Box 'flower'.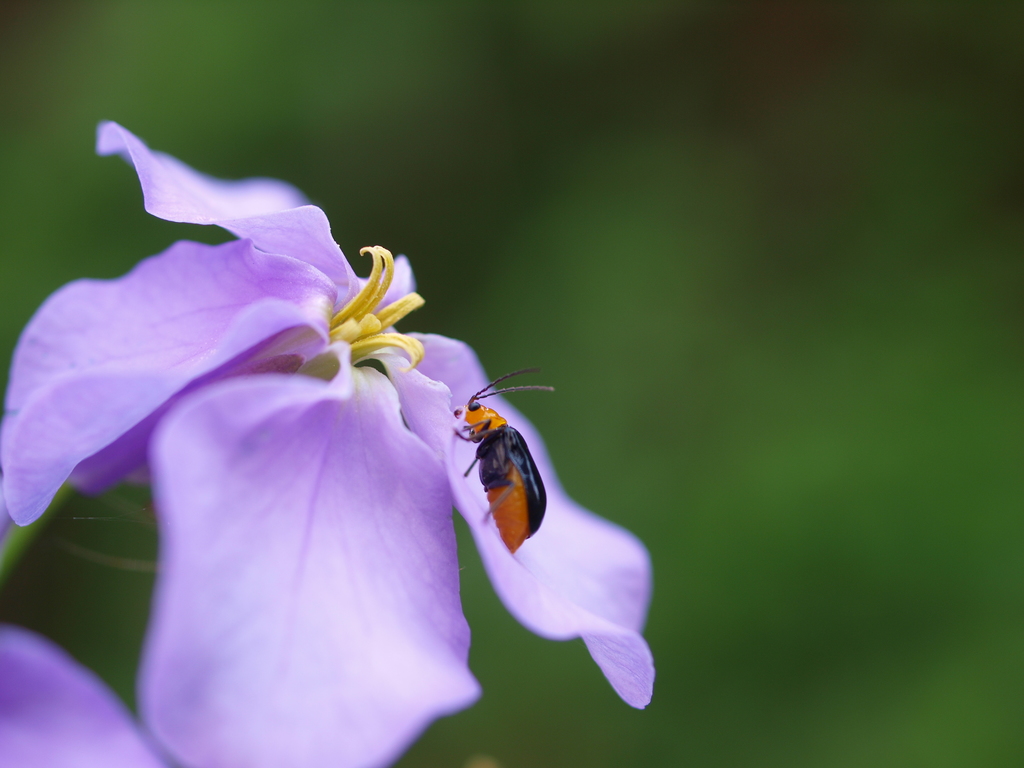
<bbox>2, 617, 156, 767</bbox>.
